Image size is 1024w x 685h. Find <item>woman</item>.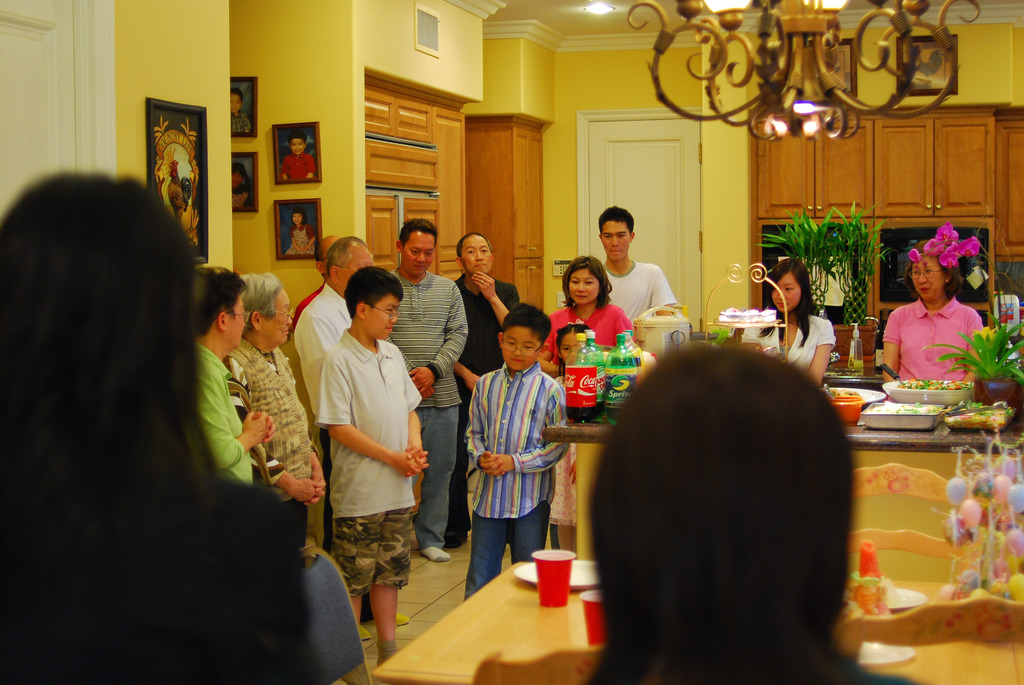
bbox=(536, 257, 638, 375).
